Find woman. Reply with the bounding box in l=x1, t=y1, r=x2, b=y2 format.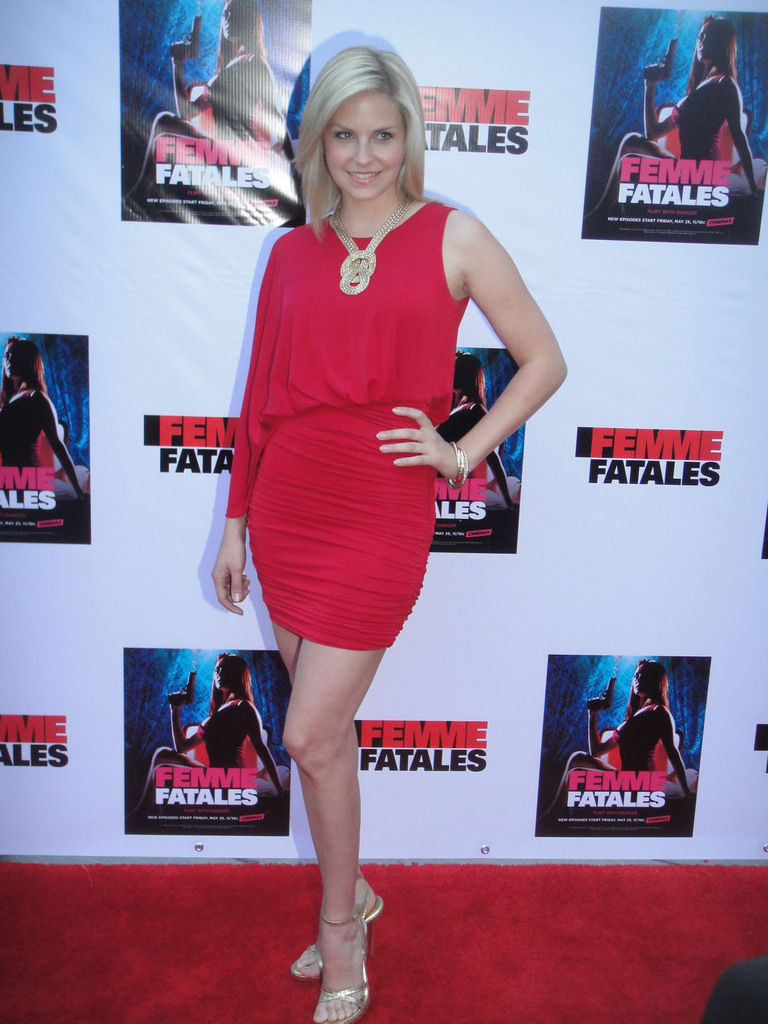
l=424, t=351, r=517, b=507.
